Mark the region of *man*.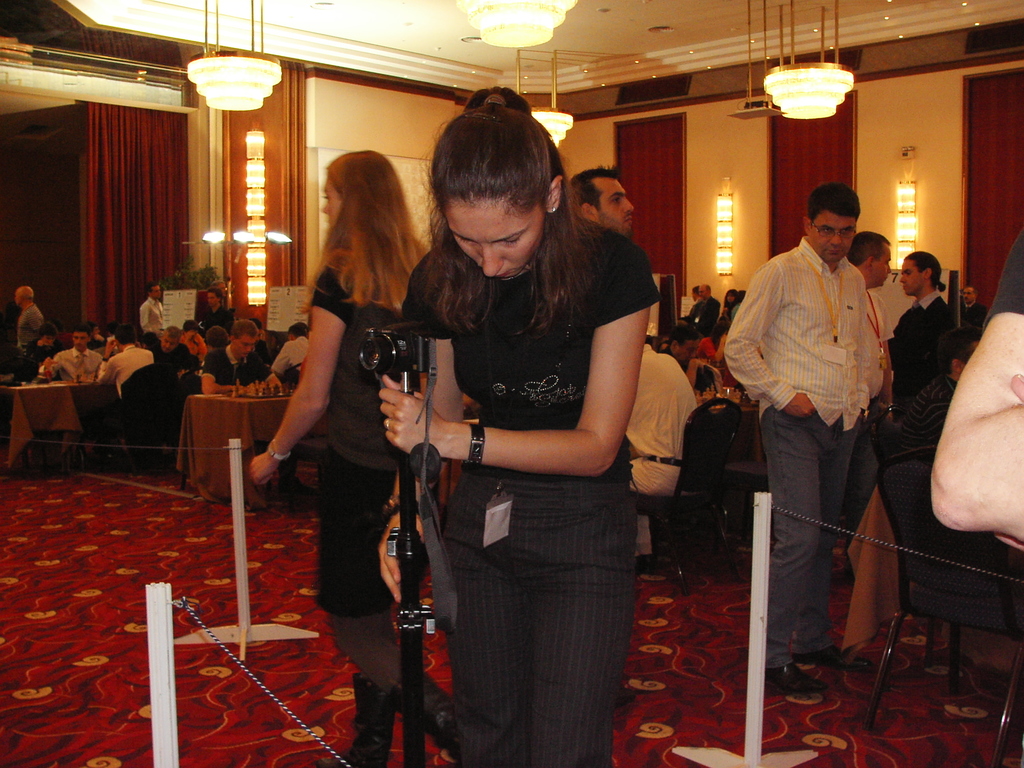
Region: BBox(408, 148, 666, 753).
